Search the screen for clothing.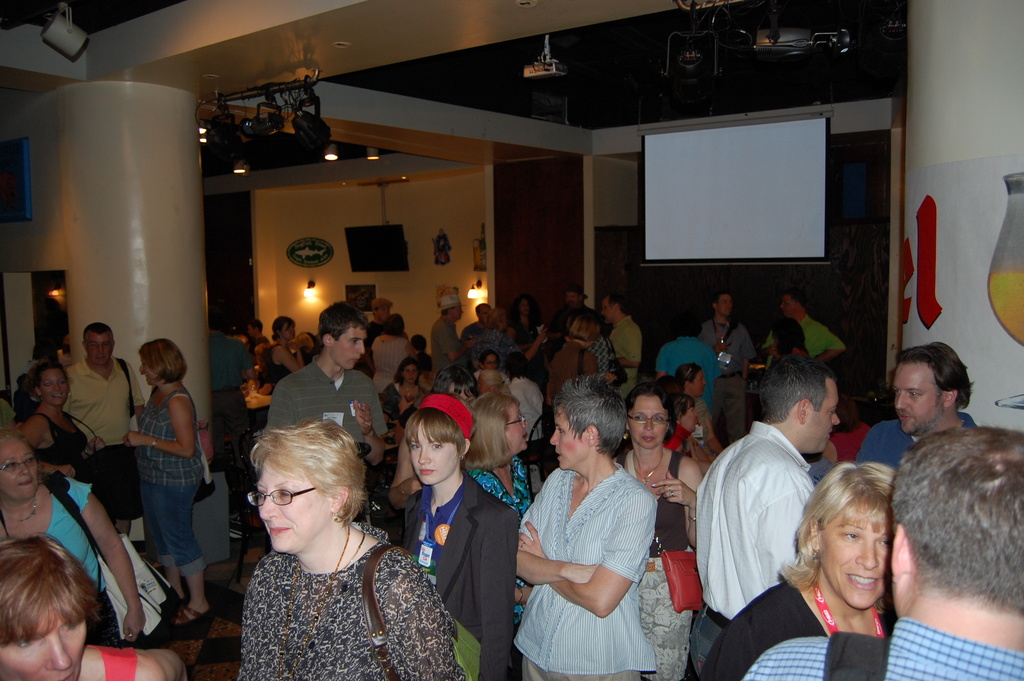
Found at 637/446/690/680.
